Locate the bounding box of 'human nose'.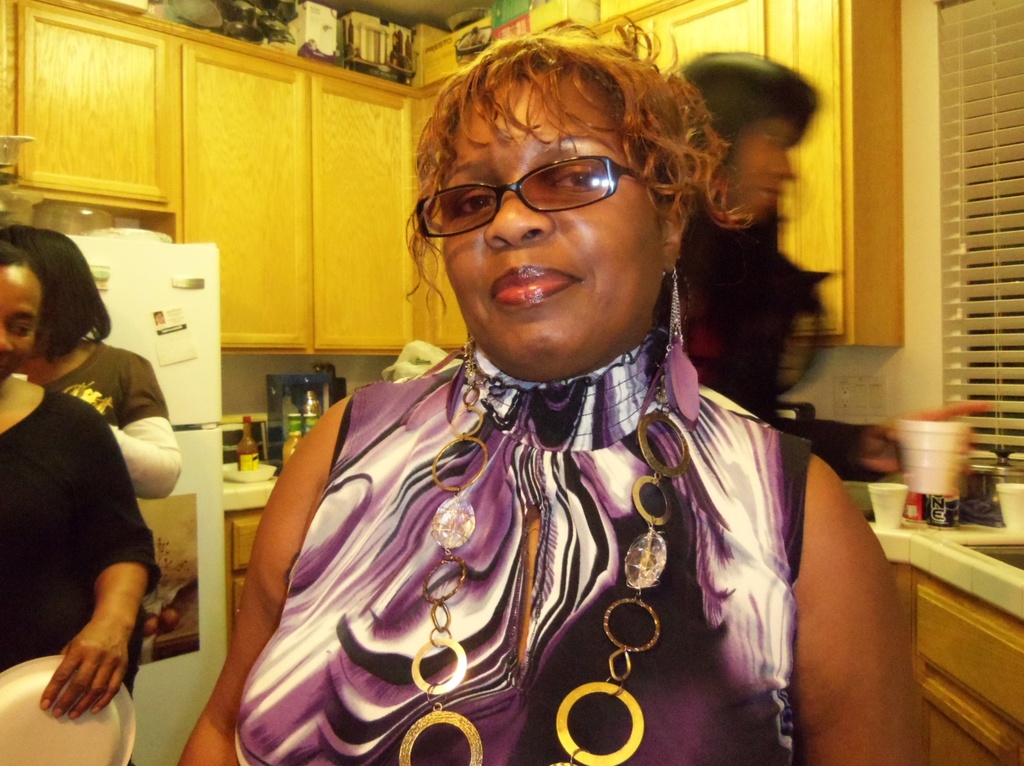
Bounding box: select_region(481, 168, 554, 249).
